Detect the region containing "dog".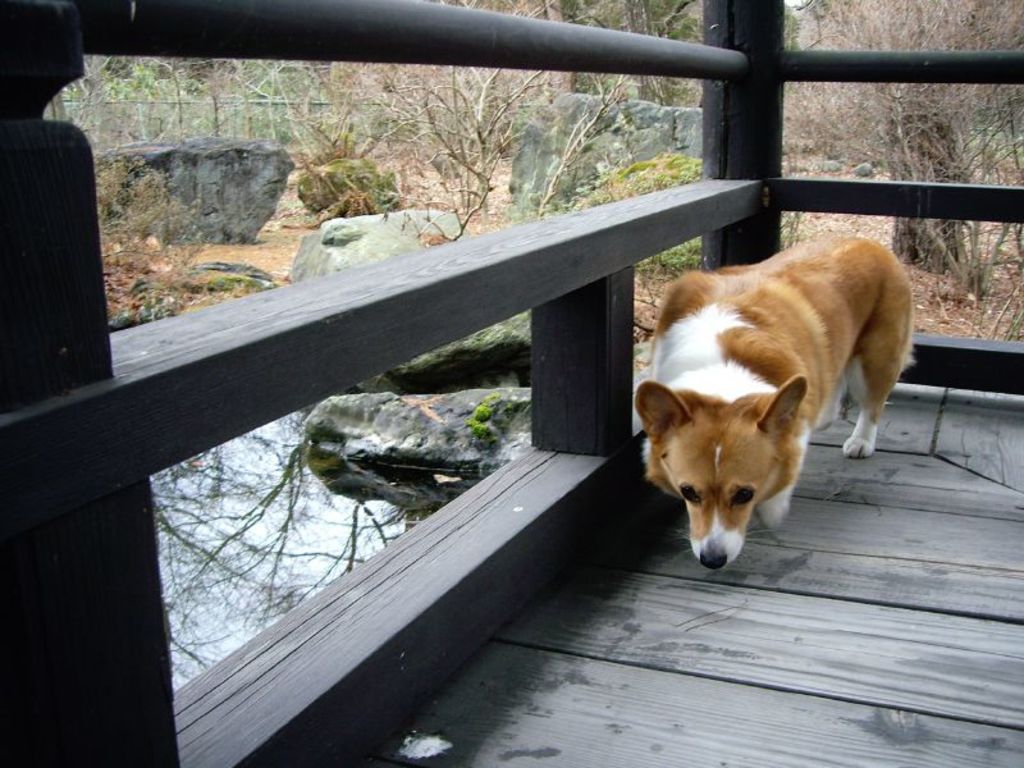
detection(621, 232, 916, 577).
